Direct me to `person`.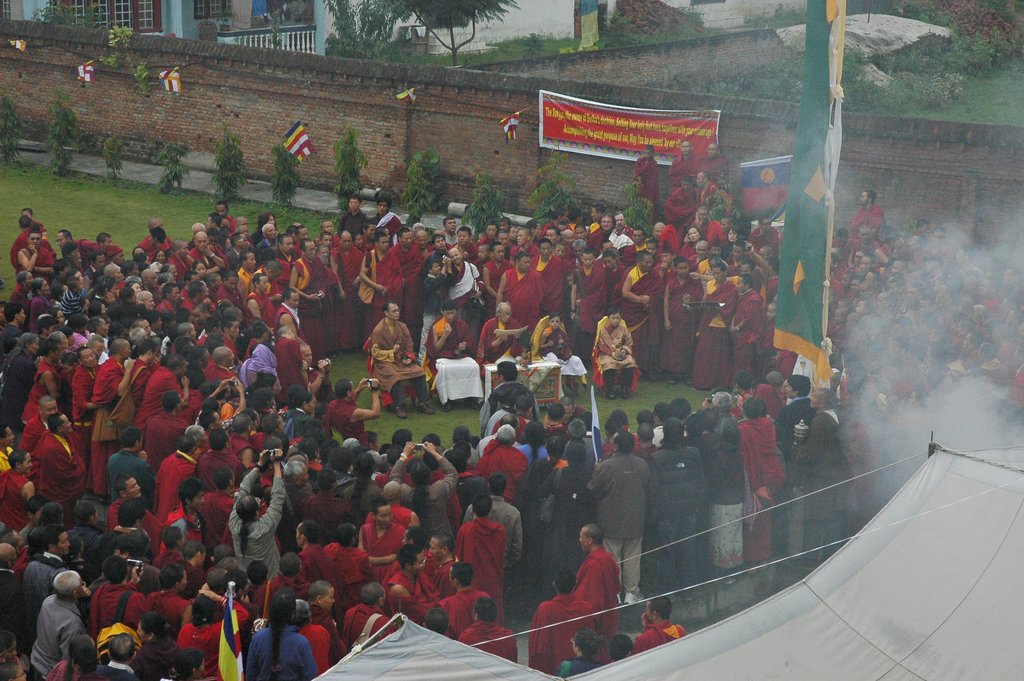
Direction: {"left": 212, "top": 544, "right": 237, "bottom": 569}.
